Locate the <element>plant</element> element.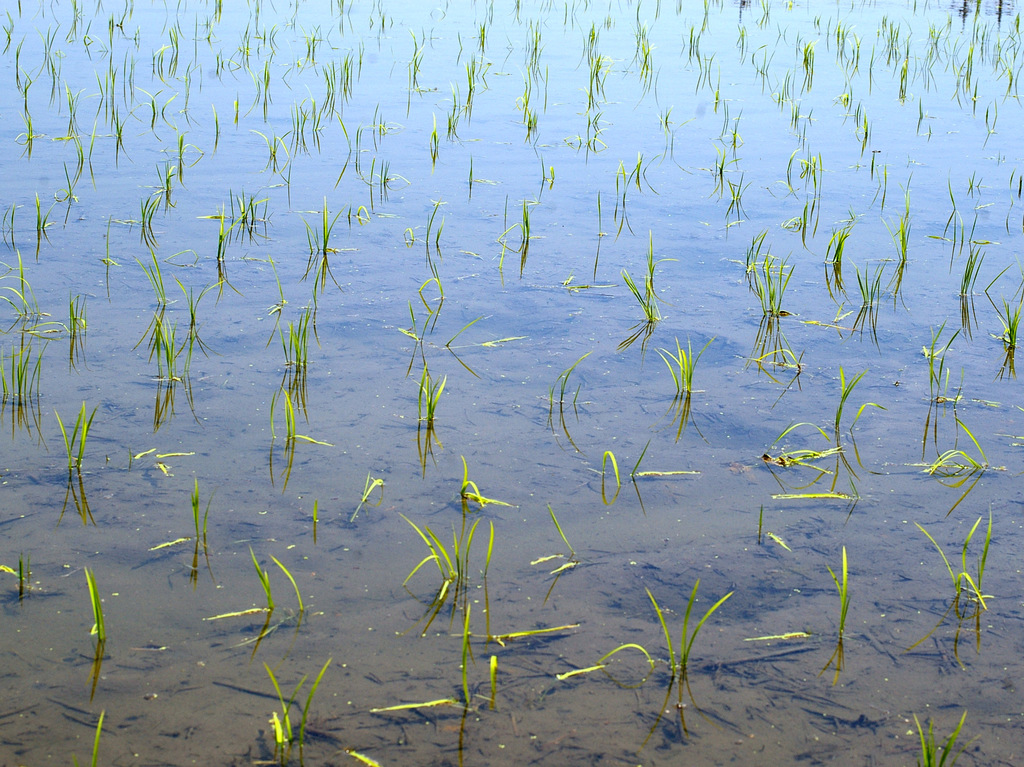
Element bbox: [212,202,236,271].
